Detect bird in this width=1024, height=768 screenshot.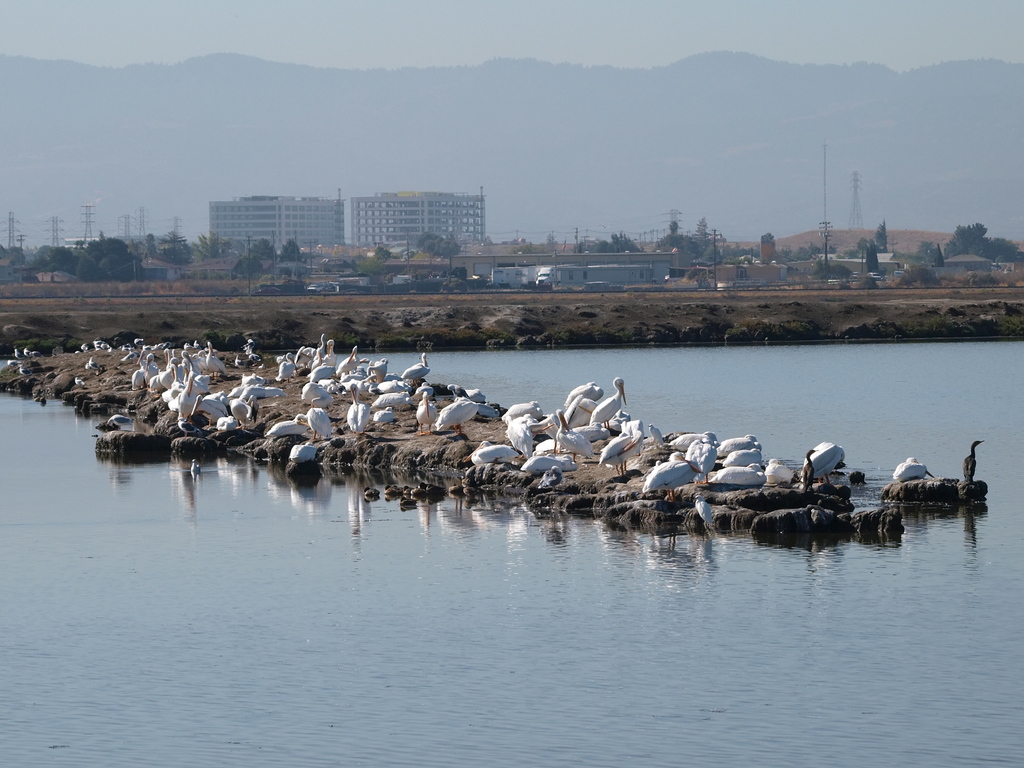
Detection: 402 483 414 494.
